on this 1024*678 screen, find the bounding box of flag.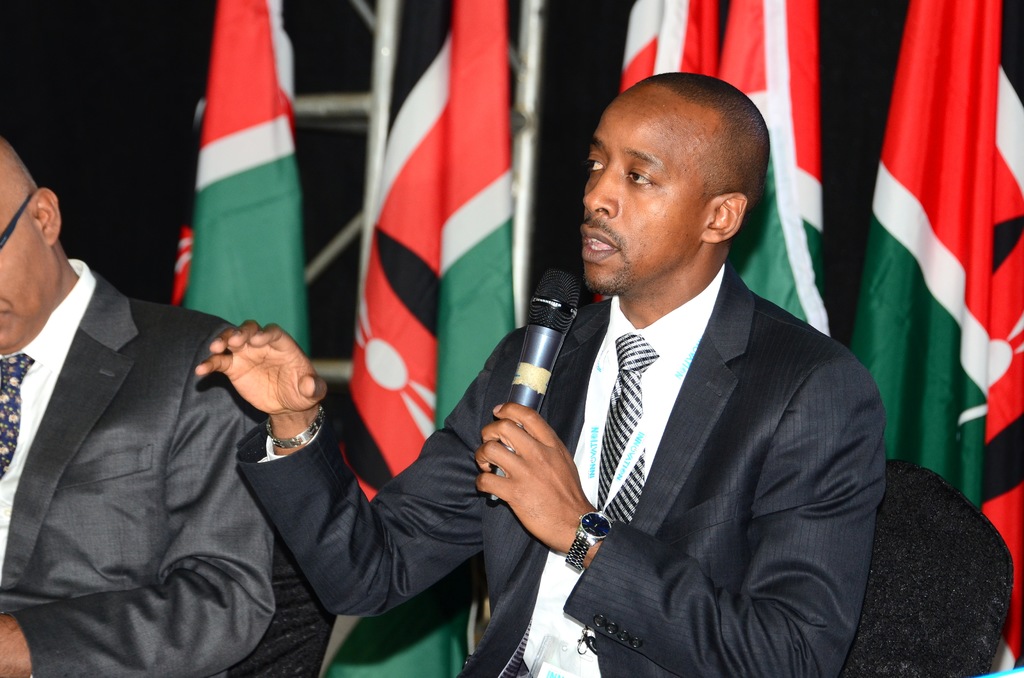
Bounding box: box=[716, 0, 832, 336].
